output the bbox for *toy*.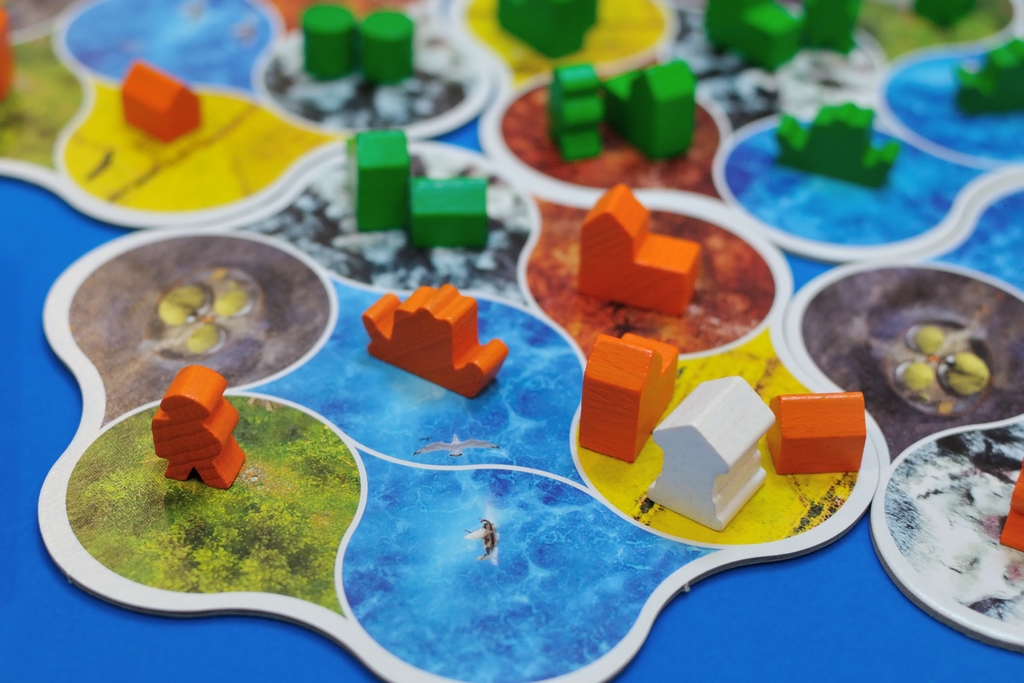
(x1=0, y1=0, x2=1023, y2=682).
